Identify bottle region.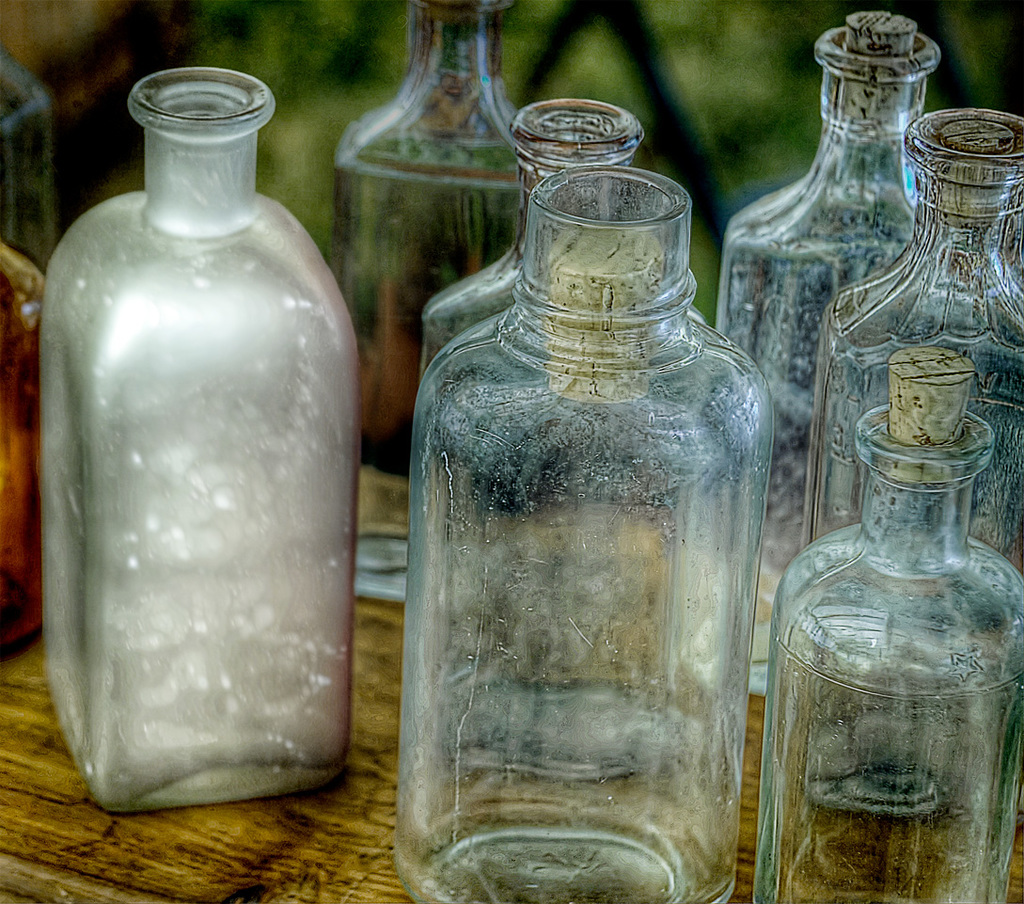
Region: [left=414, top=80, right=717, bottom=780].
